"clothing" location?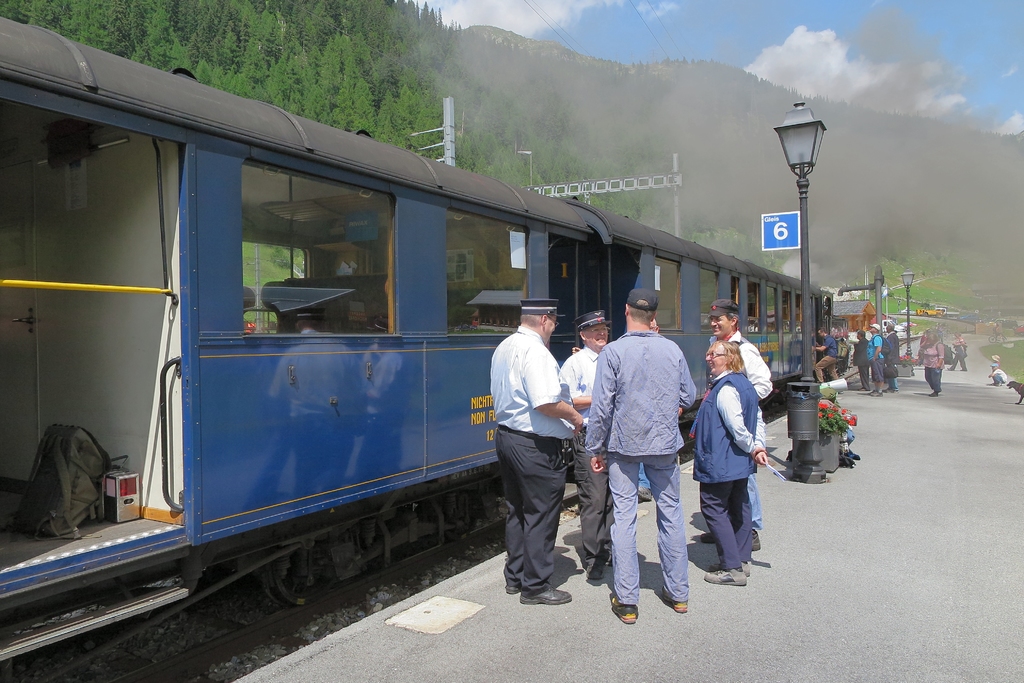
{"left": 818, "top": 333, "right": 844, "bottom": 384}
